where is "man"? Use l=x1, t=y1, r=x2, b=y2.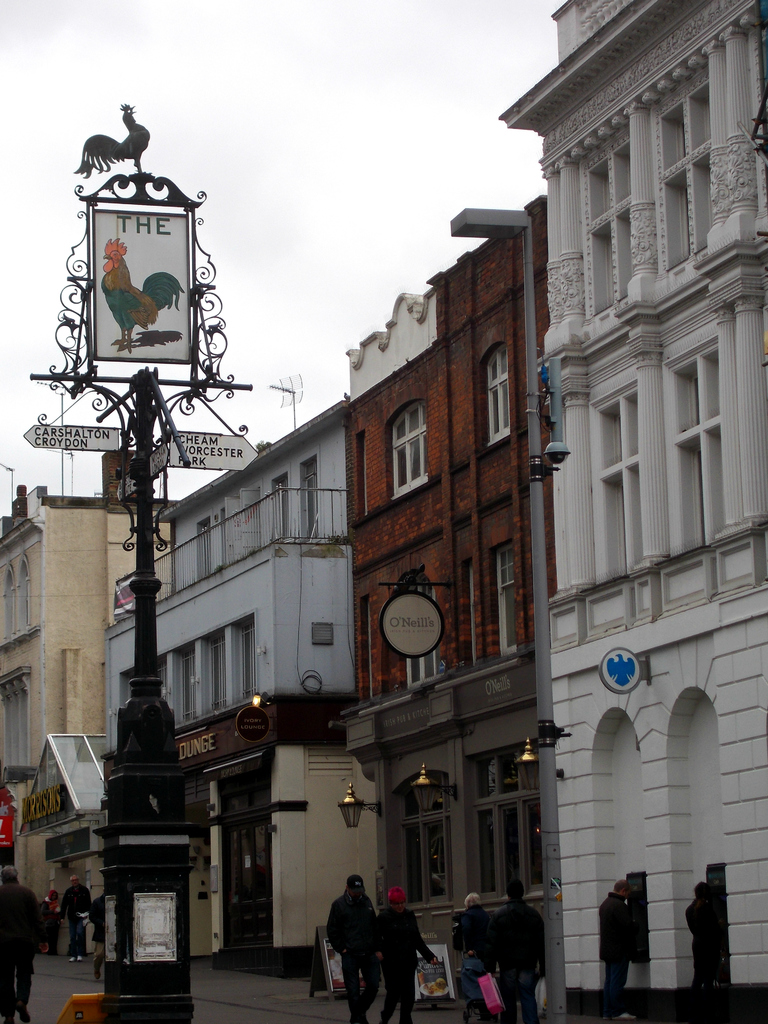
l=693, t=877, r=735, b=1023.
